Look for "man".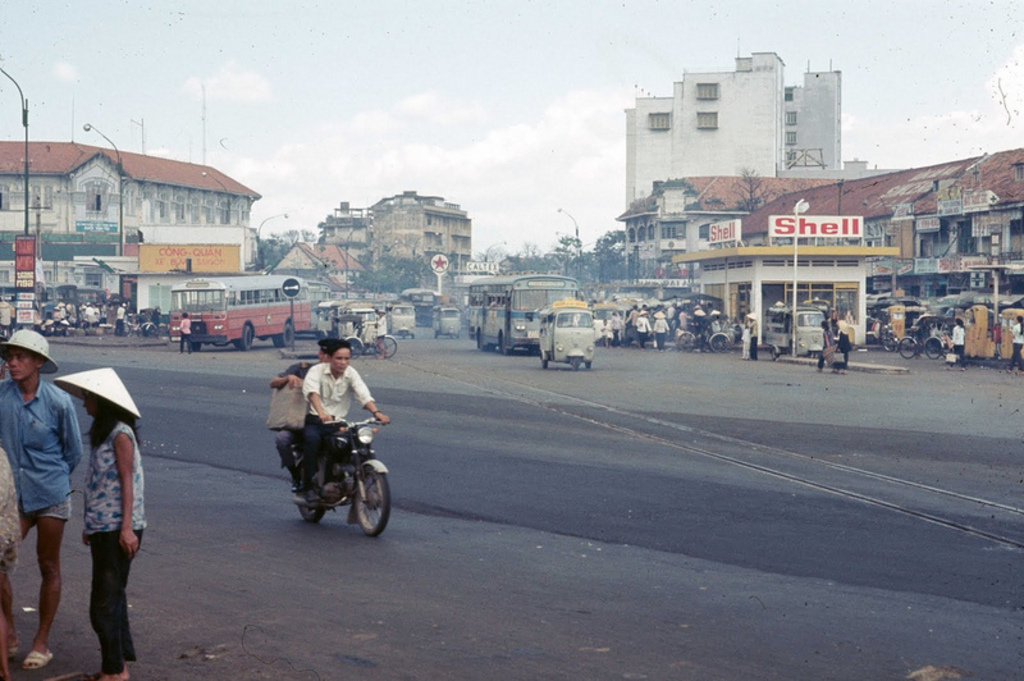
Found: bbox=(0, 332, 77, 669).
